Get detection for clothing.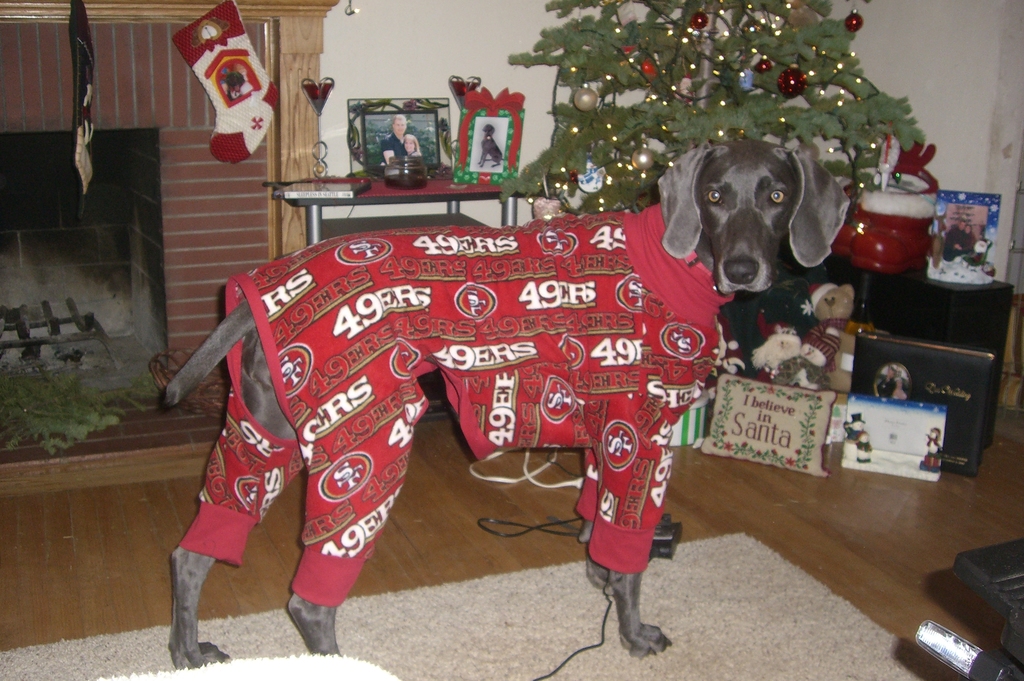
Detection: (left=965, top=235, right=979, bottom=250).
